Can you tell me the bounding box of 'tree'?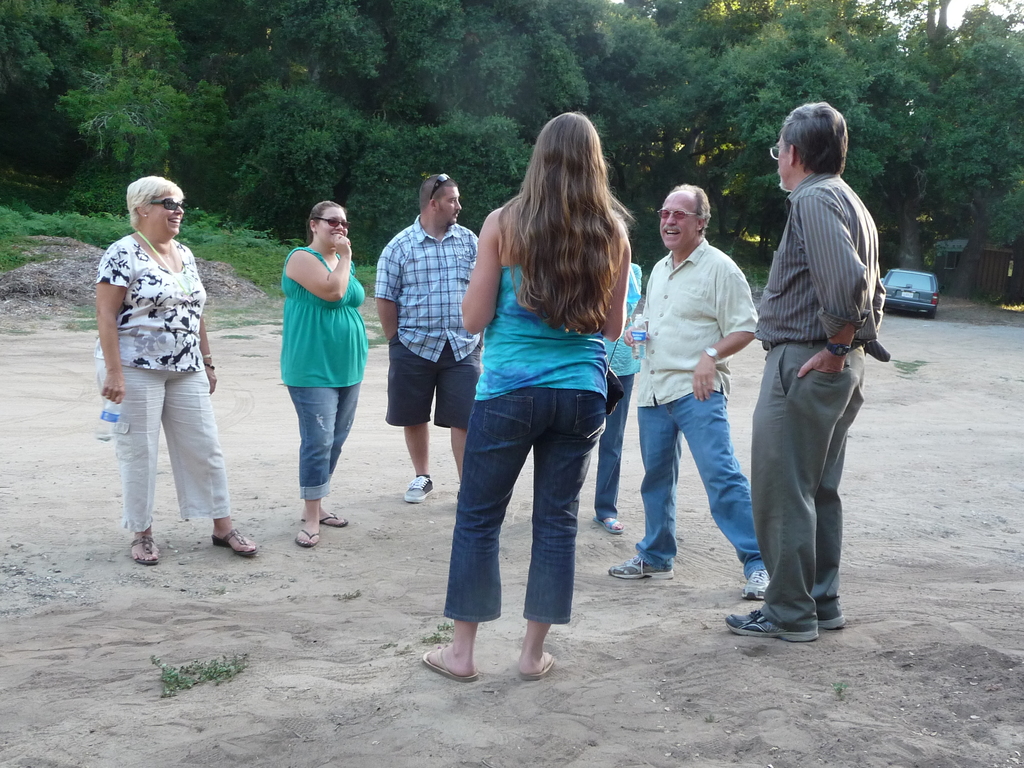
222:0:620:279.
